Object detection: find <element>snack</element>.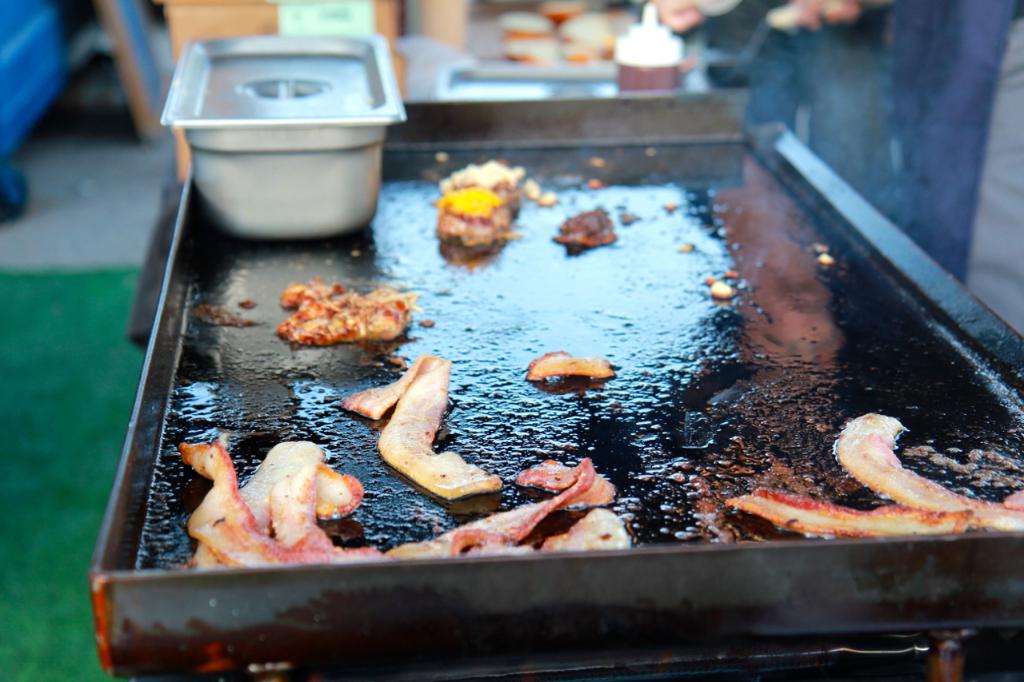
BBox(279, 279, 426, 344).
